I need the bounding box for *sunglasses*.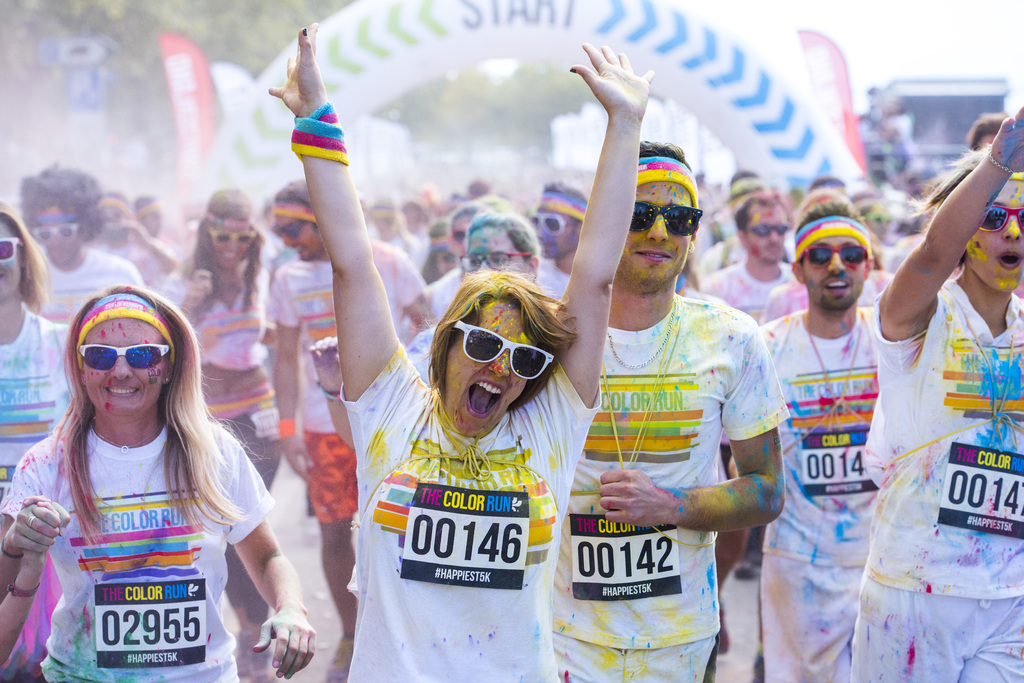
Here it is: 204/228/254/241.
